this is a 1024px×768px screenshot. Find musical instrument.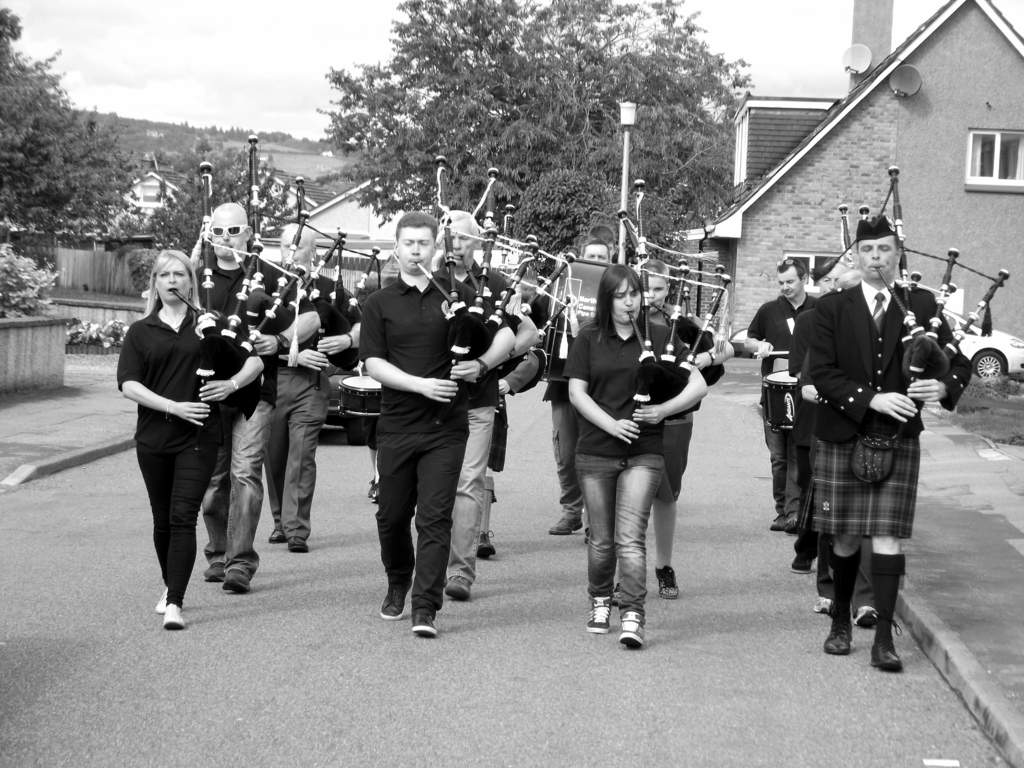
Bounding box: detection(186, 222, 303, 431).
